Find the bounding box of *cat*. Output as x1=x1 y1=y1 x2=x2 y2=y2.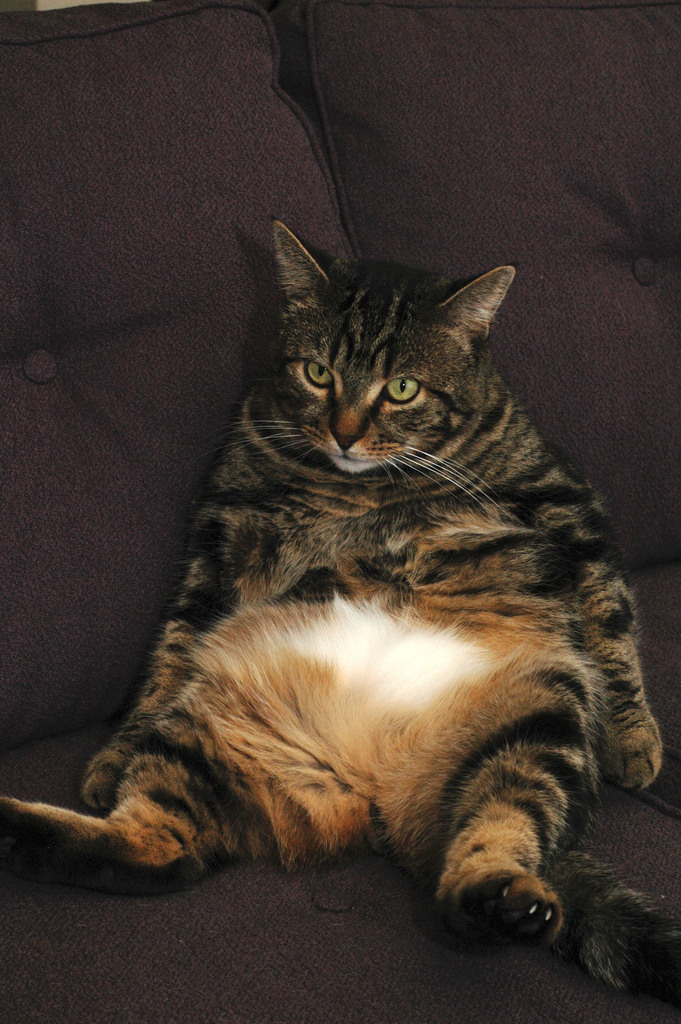
x1=0 y1=221 x2=680 y2=1007.
